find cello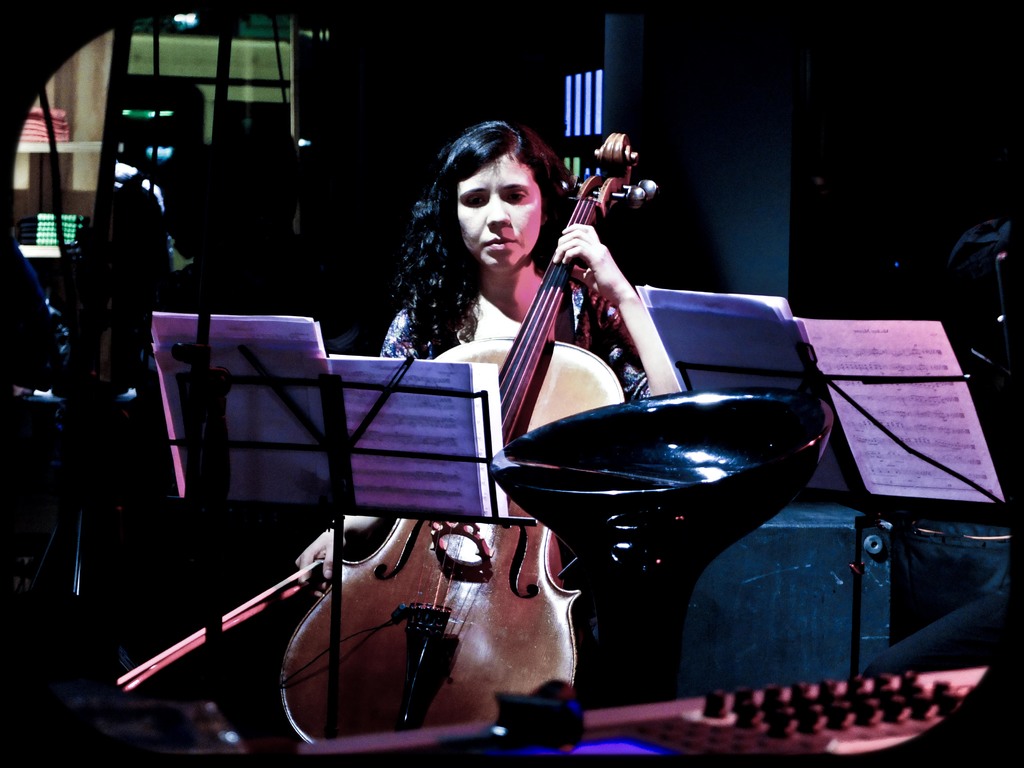
detection(113, 127, 664, 742)
